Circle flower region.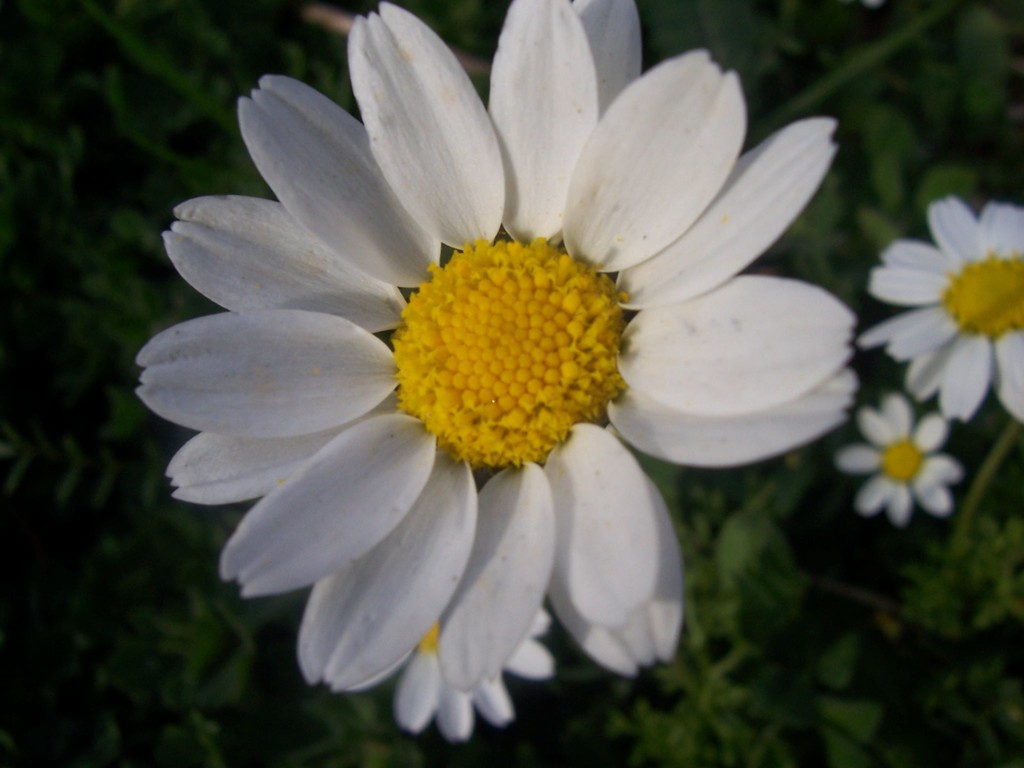
Region: bbox=[403, 611, 558, 743].
